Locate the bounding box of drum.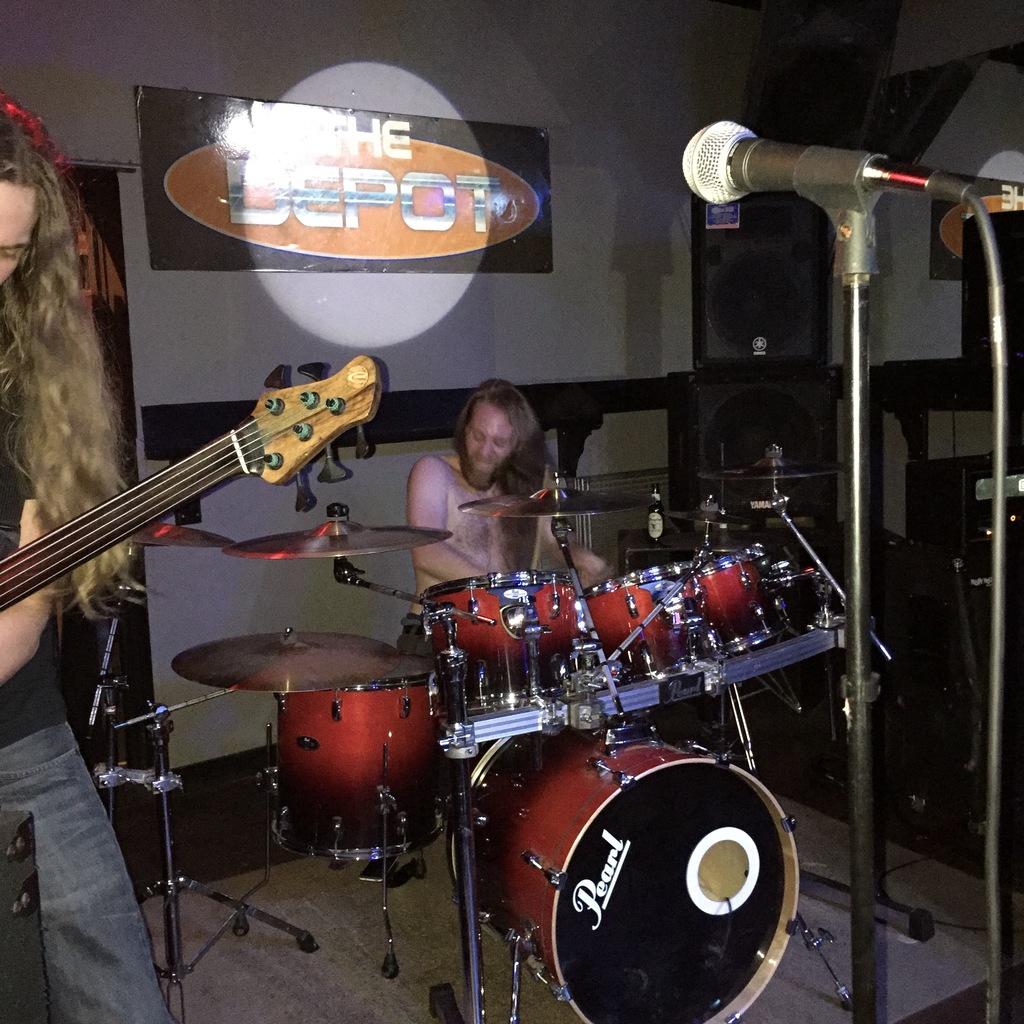
Bounding box: left=440, top=720, right=801, bottom=1023.
